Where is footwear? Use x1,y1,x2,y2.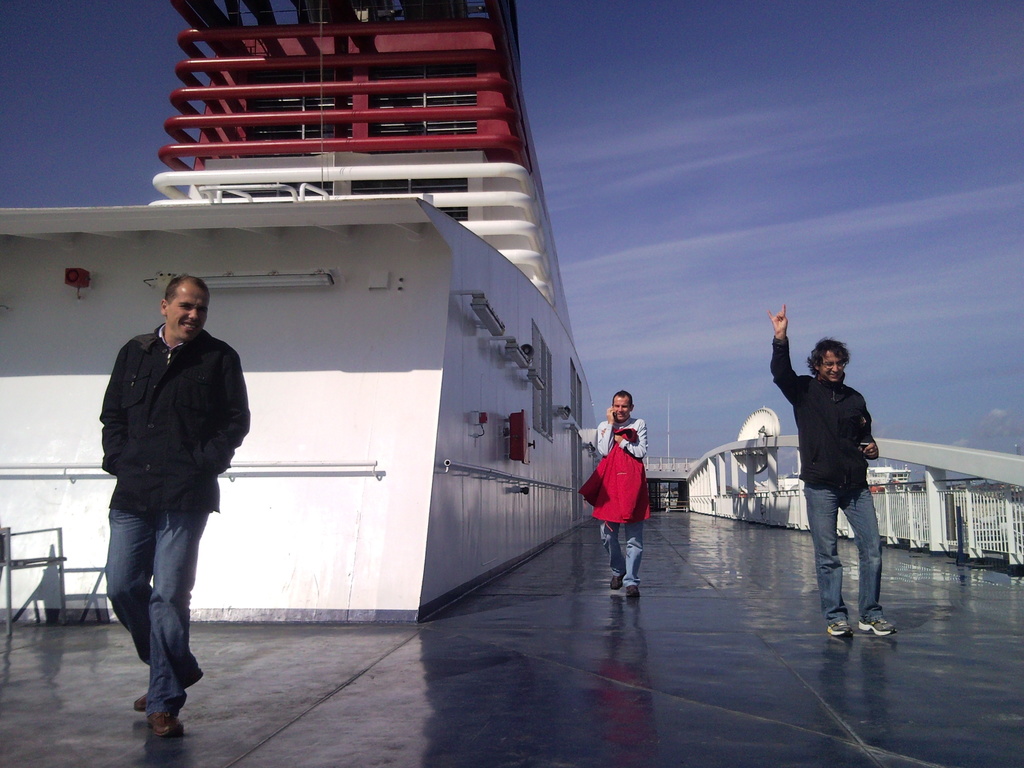
858,616,898,637.
